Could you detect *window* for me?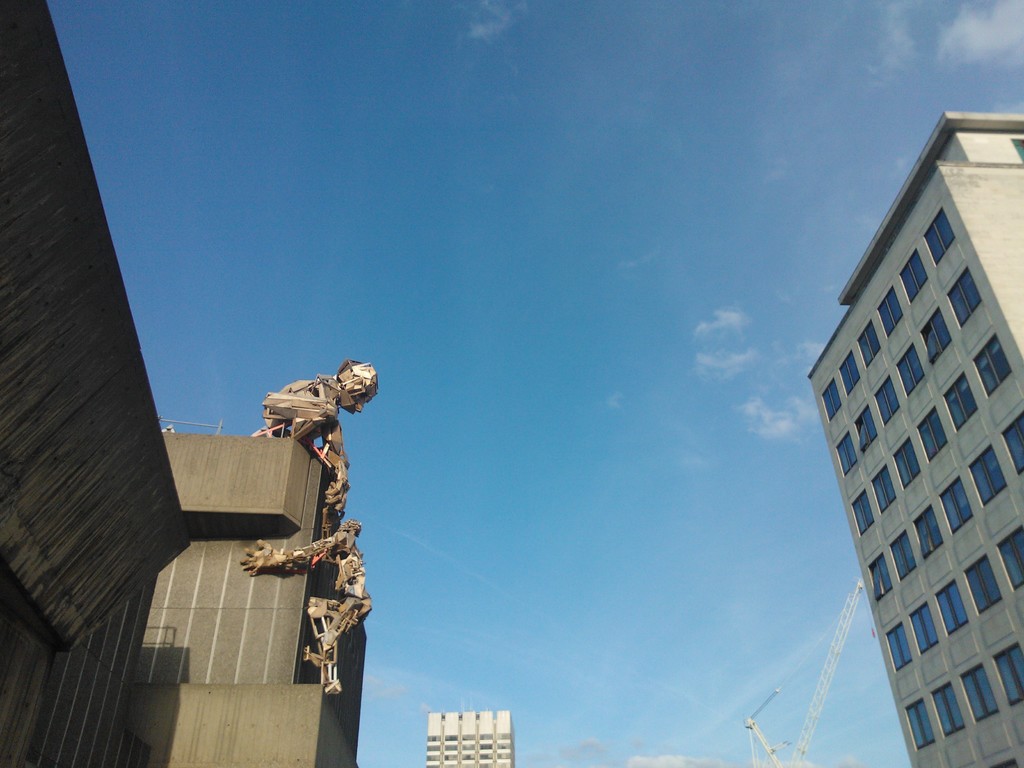
Detection result: BBox(896, 344, 933, 397).
